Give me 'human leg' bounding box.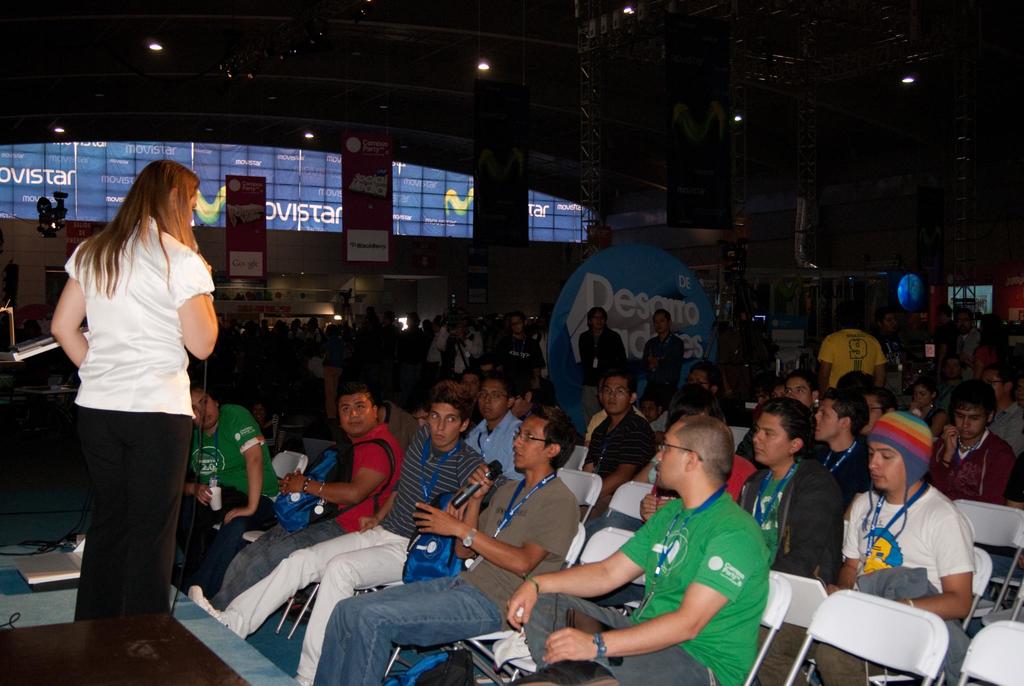
310,532,409,678.
